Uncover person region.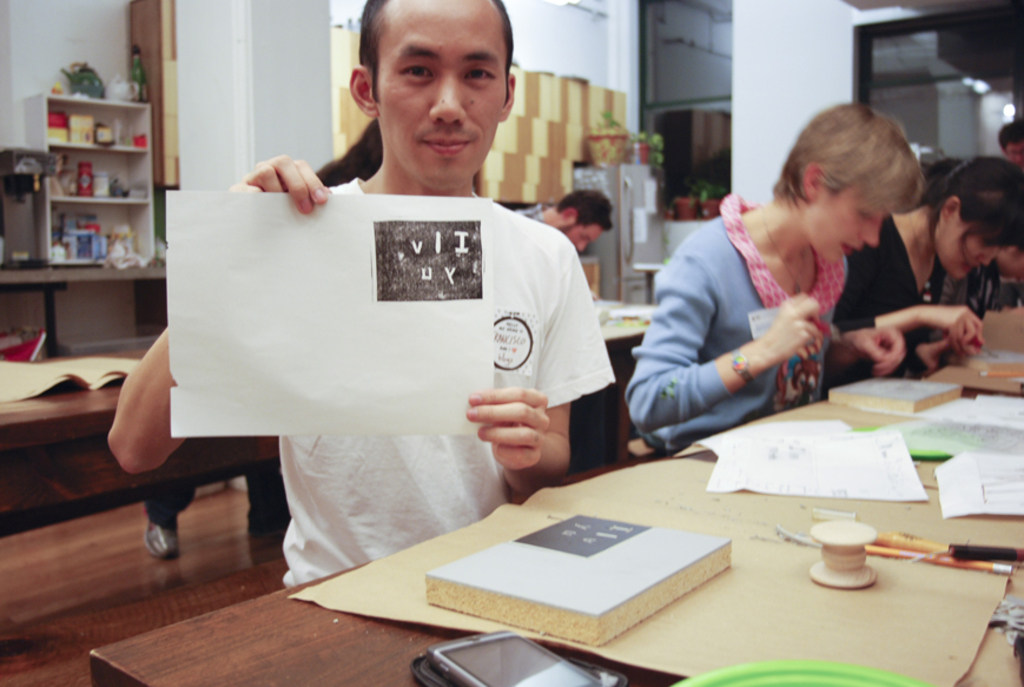
Uncovered: (left=962, top=244, right=1023, bottom=322).
